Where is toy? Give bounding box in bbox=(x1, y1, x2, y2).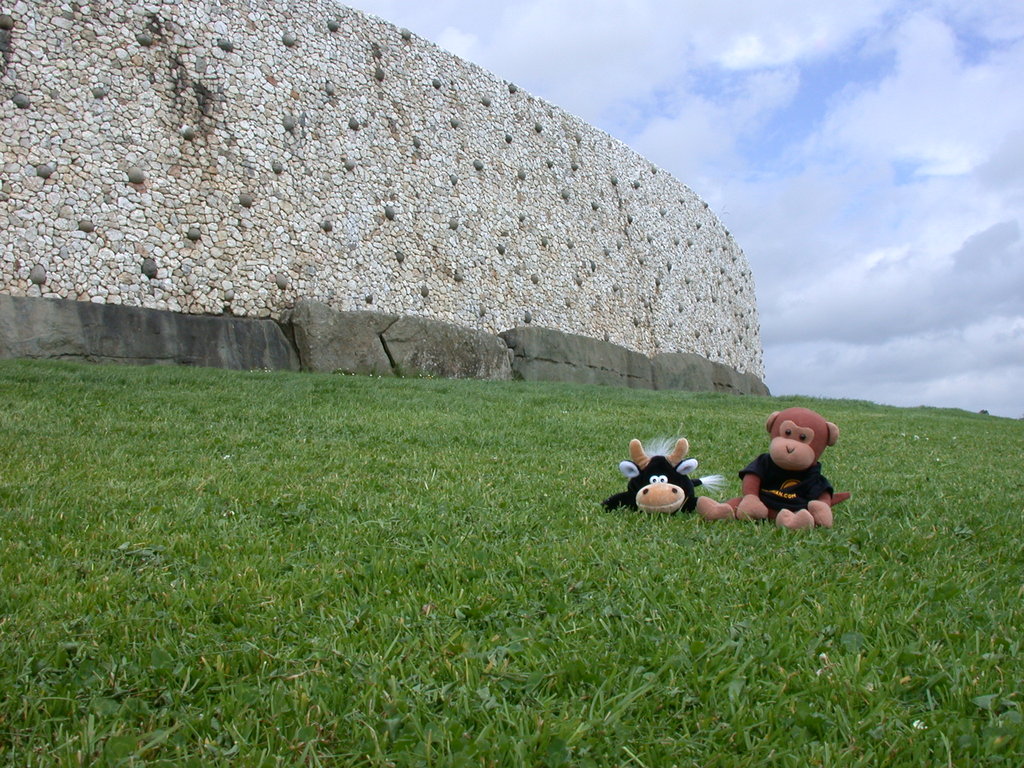
bbox=(618, 439, 728, 527).
